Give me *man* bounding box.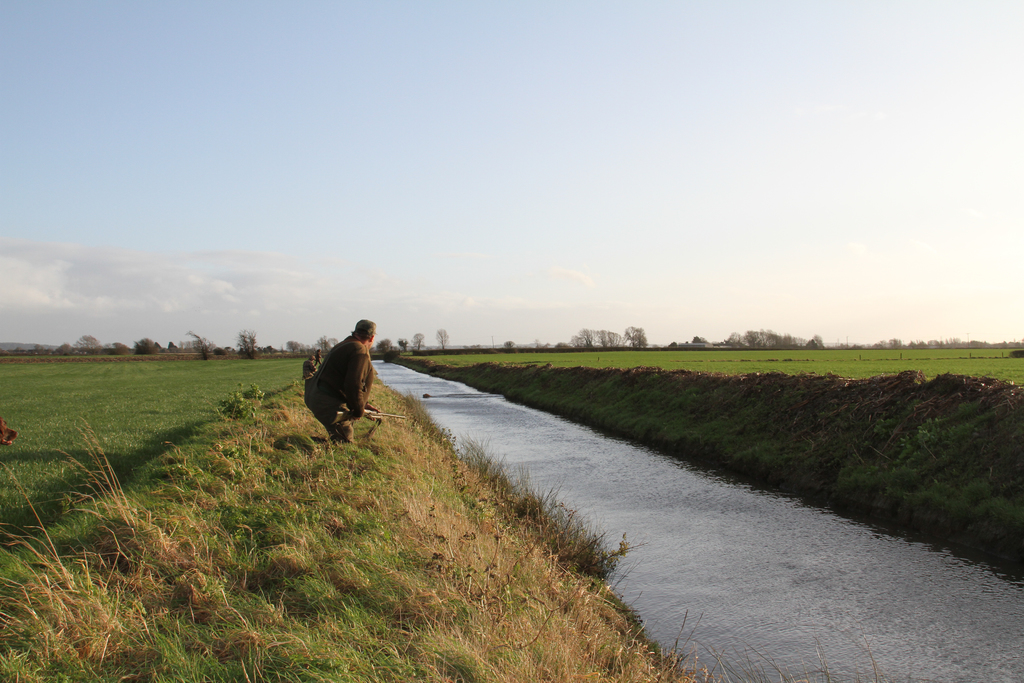
(left=300, top=320, right=385, bottom=456).
